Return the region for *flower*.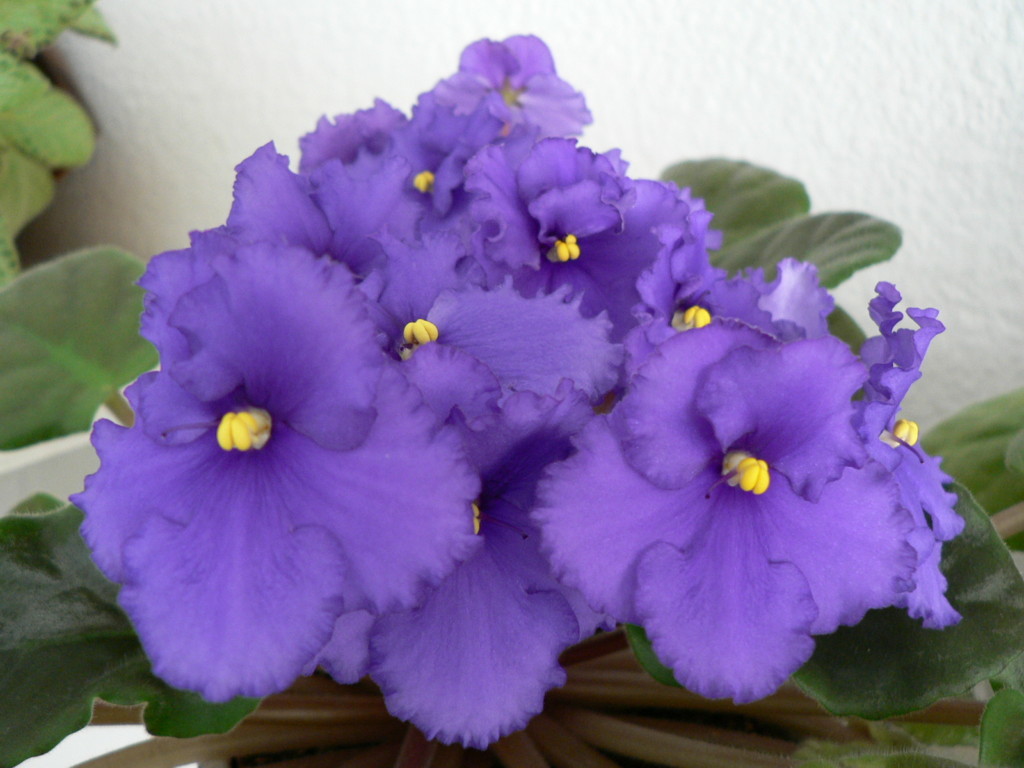
detection(540, 302, 940, 704).
